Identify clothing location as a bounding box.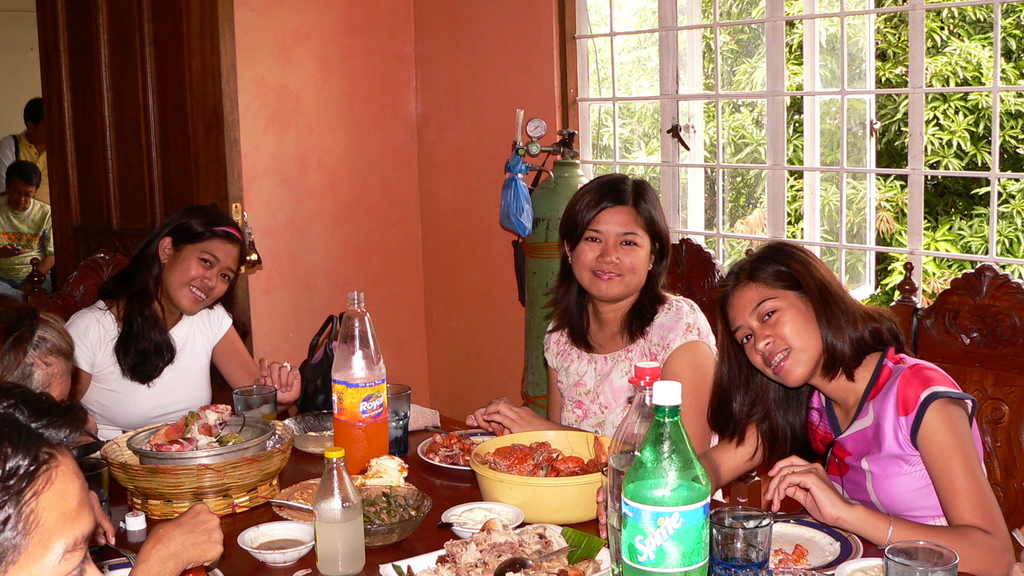
<bbox>0, 195, 56, 303</bbox>.
